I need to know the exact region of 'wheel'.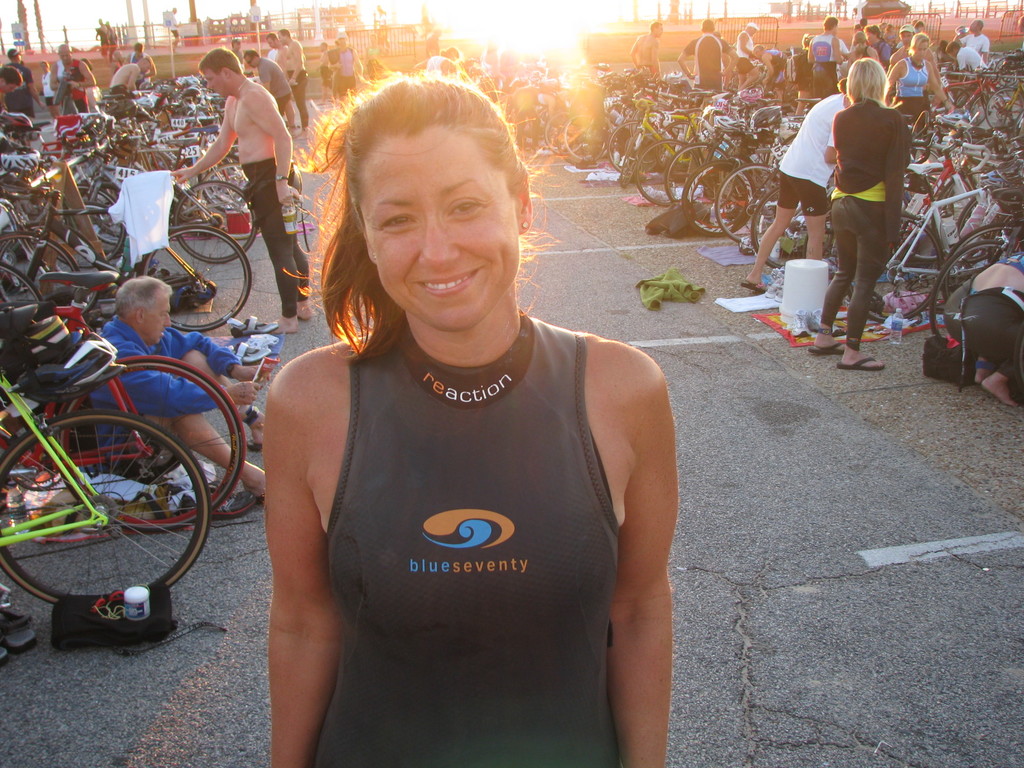
Region: locate(845, 211, 946, 323).
